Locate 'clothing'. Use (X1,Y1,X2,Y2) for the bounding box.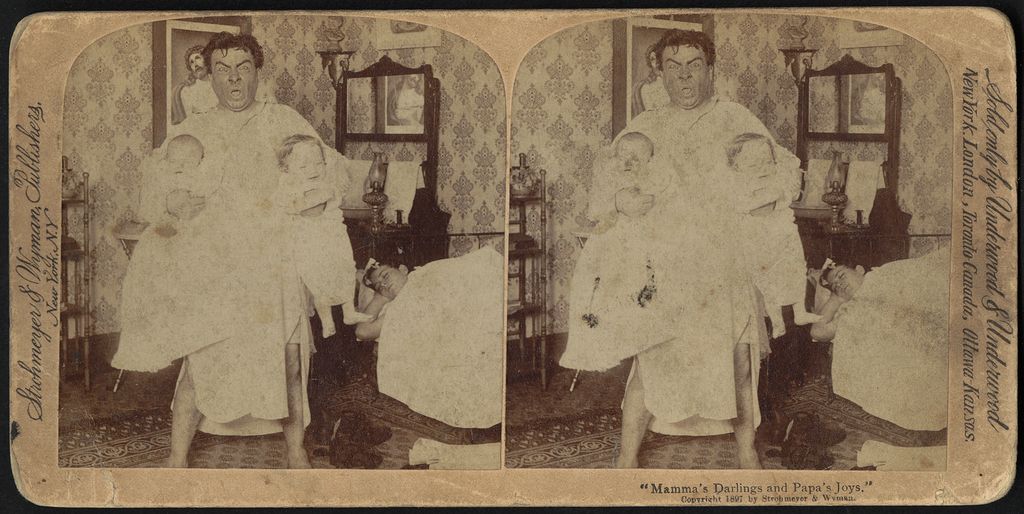
(557,153,705,371).
